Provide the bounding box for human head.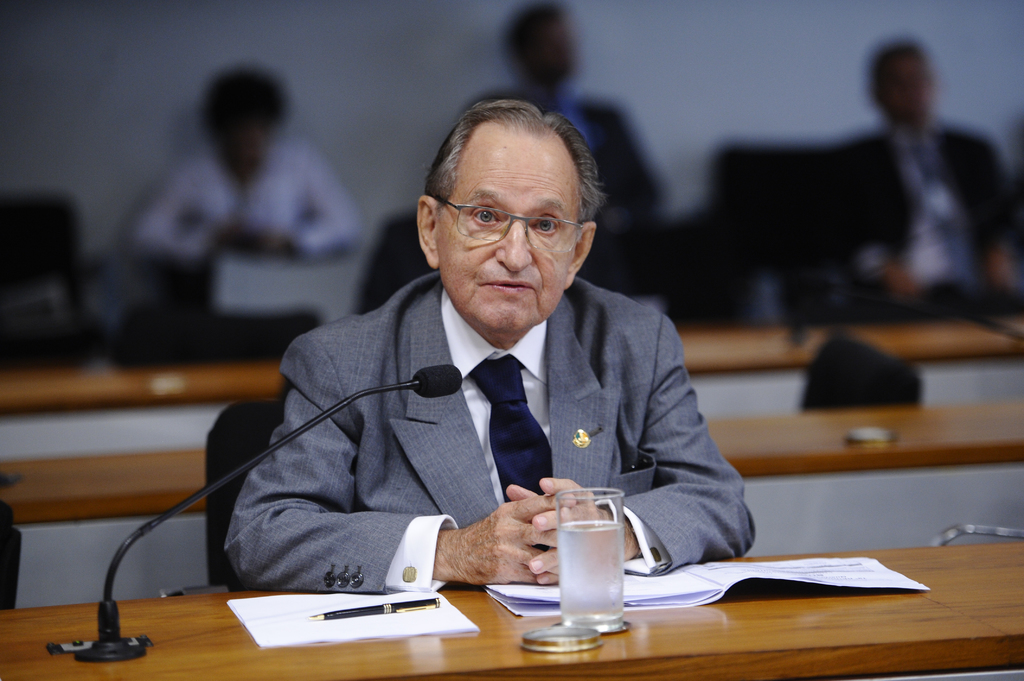
locate(195, 66, 292, 176).
